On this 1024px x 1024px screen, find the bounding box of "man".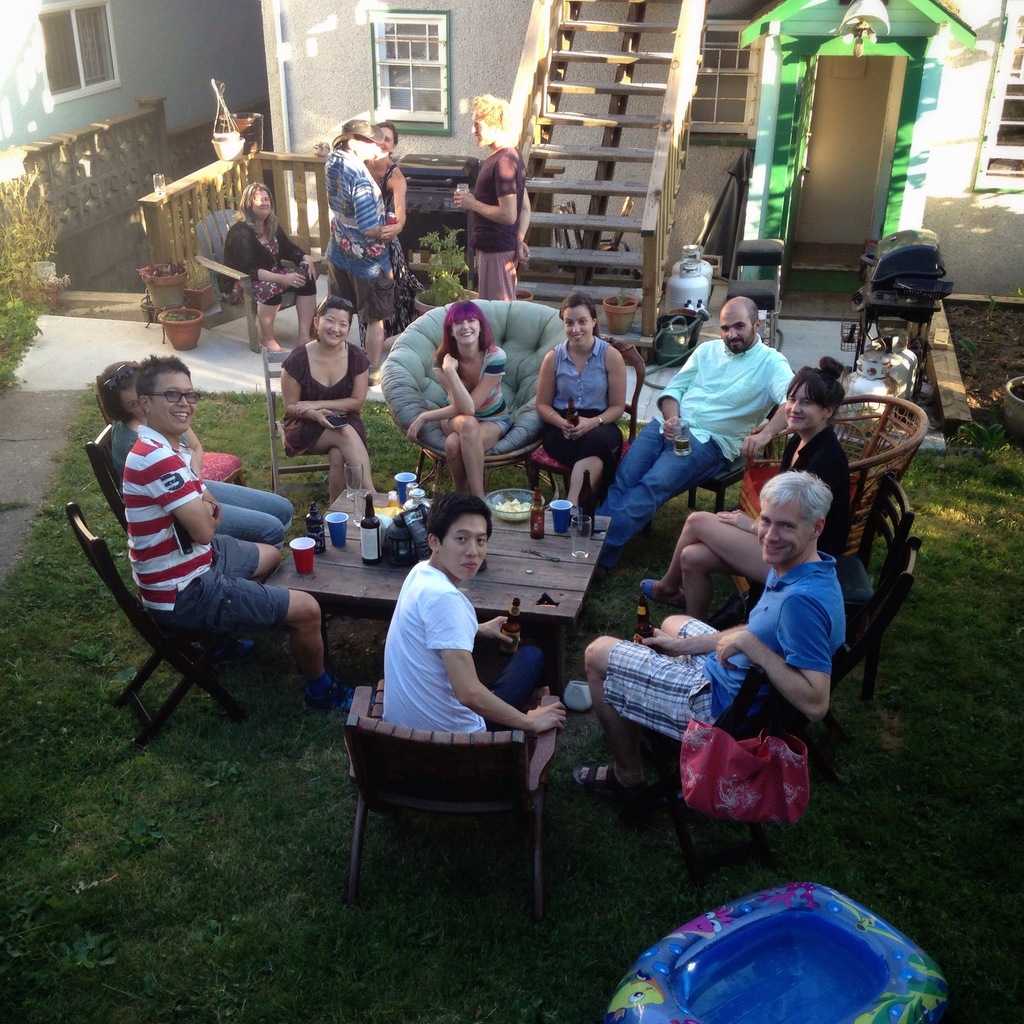
Bounding box: (left=323, top=111, right=397, bottom=383).
